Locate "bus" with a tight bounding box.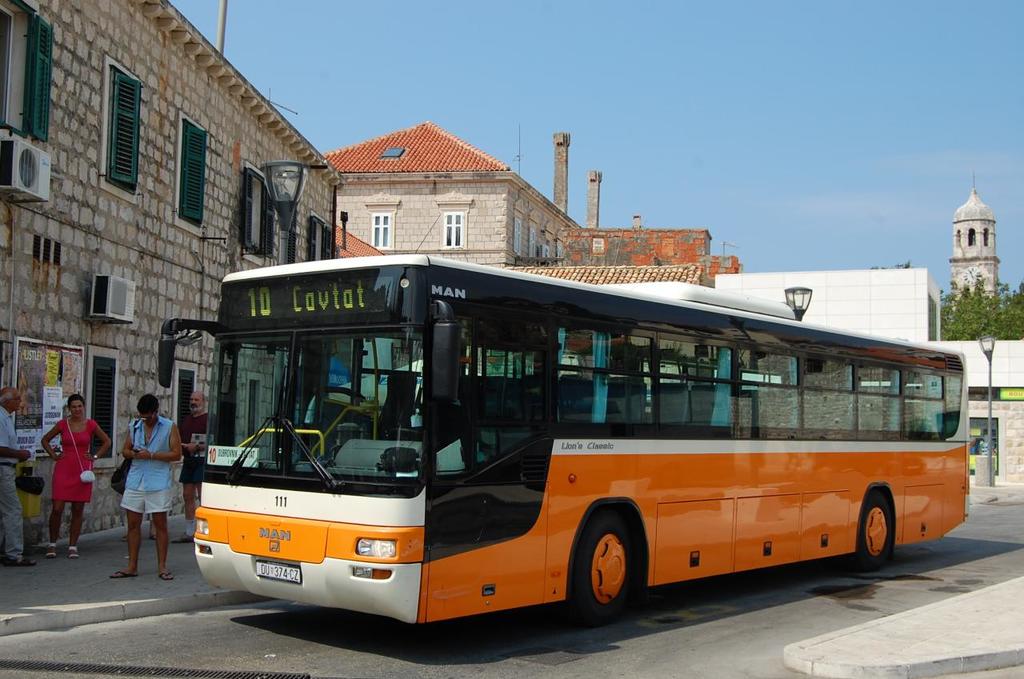
[158,254,972,627].
